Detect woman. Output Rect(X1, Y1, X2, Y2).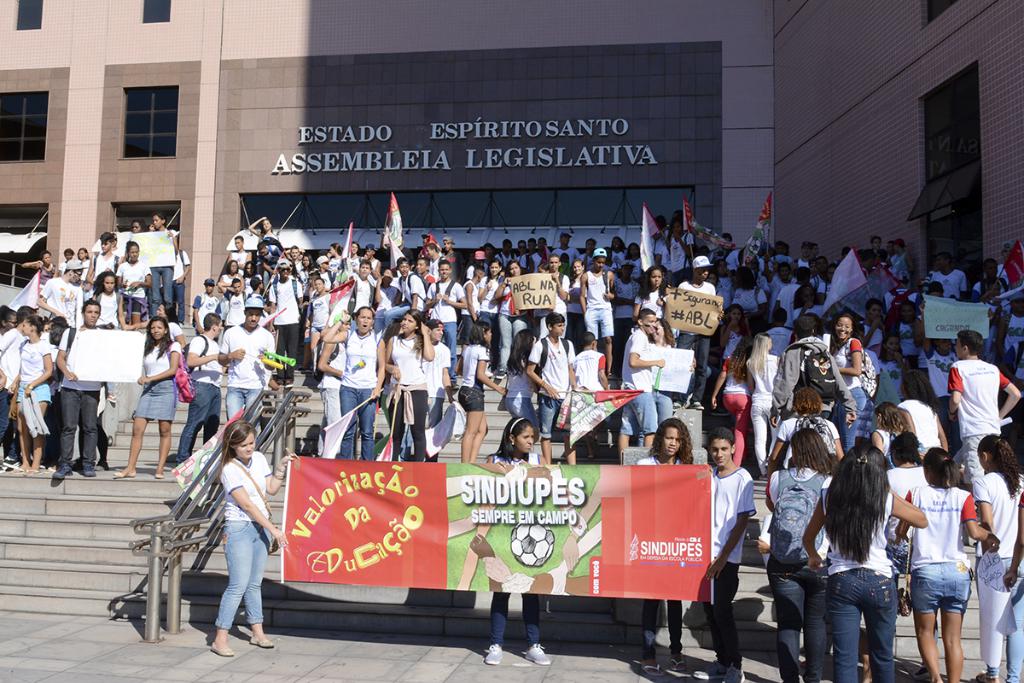
Rect(211, 422, 294, 659).
